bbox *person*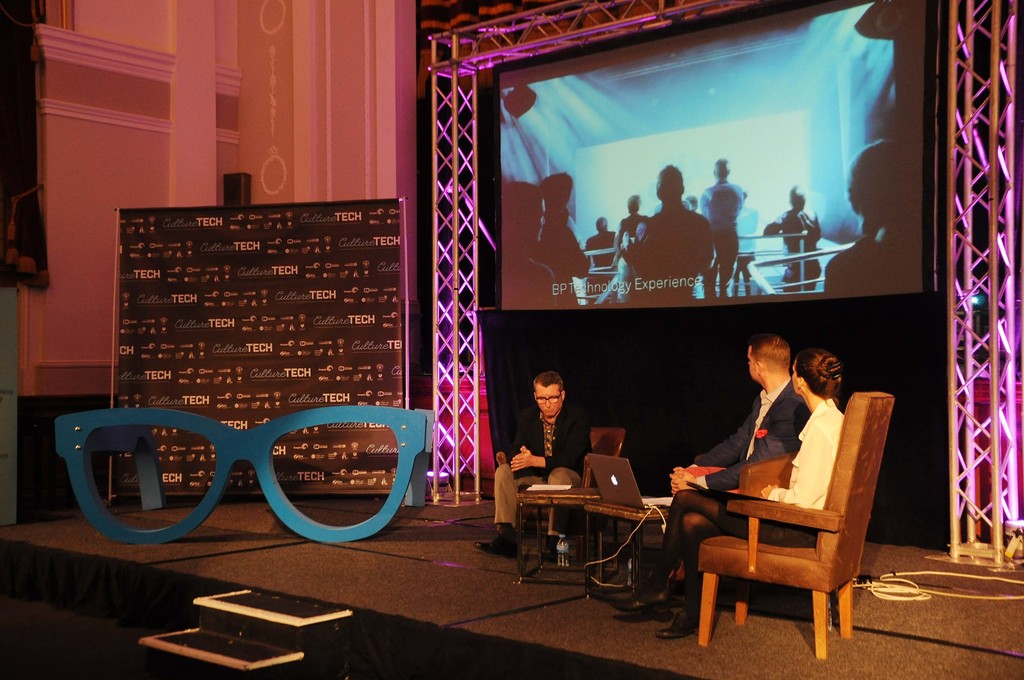
x1=624, y1=167, x2=715, y2=305
